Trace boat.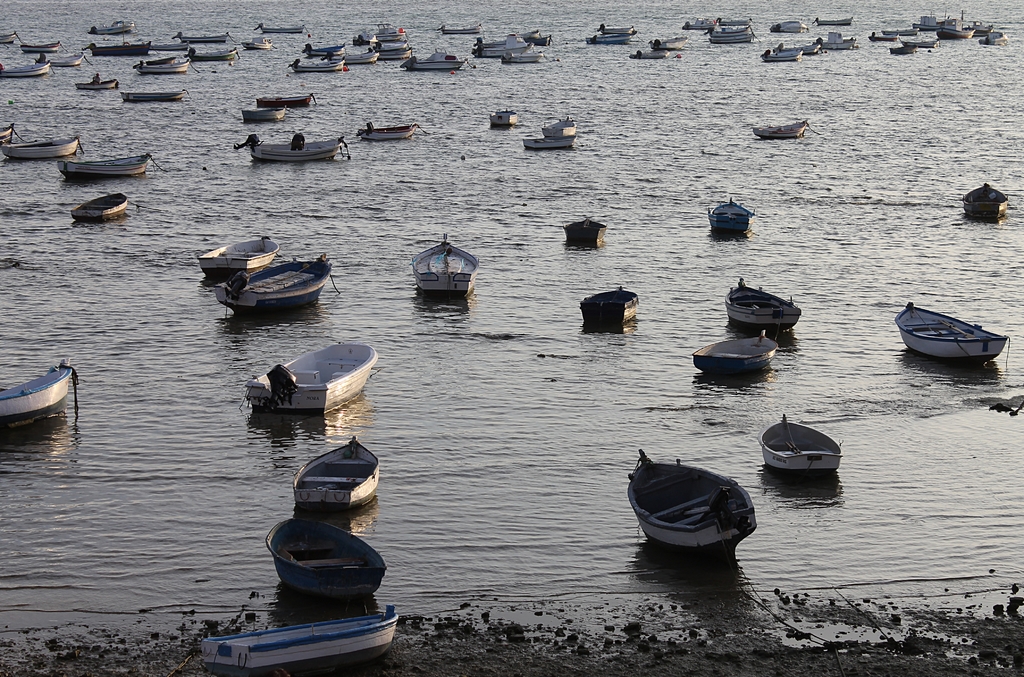
Traced to BBox(243, 340, 379, 414).
